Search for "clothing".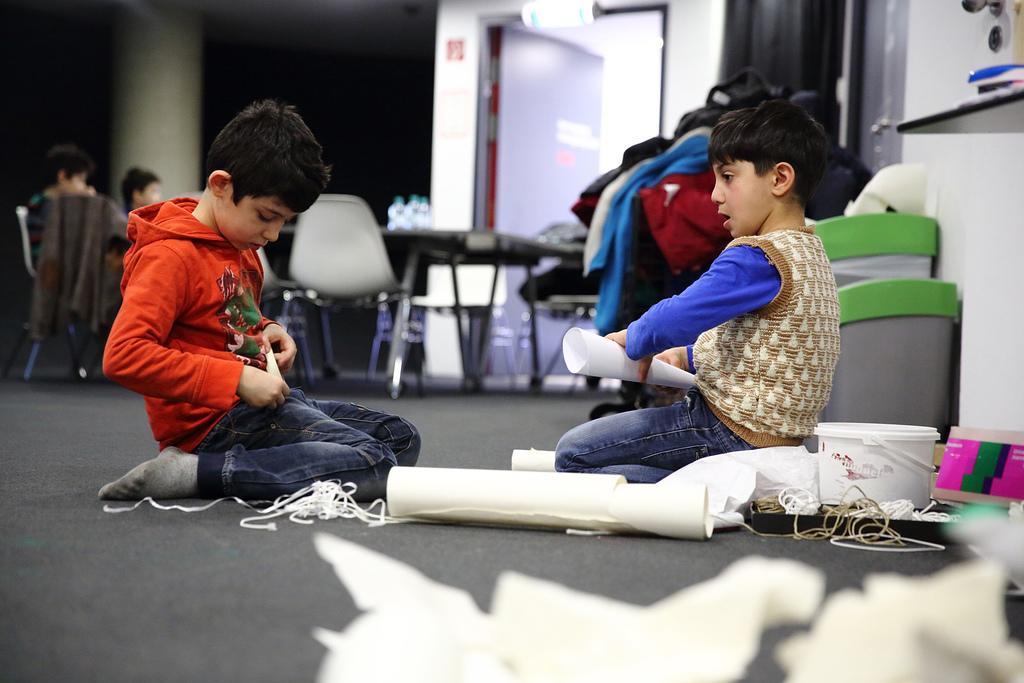
Found at pyautogui.locateOnScreen(26, 197, 131, 341).
